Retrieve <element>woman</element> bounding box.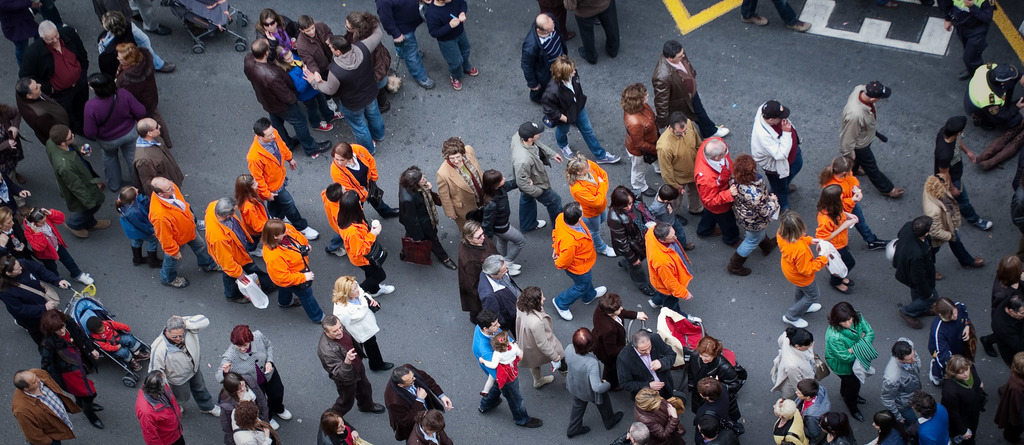
Bounding box: {"left": 919, "top": 175, "right": 987, "bottom": 280}.
